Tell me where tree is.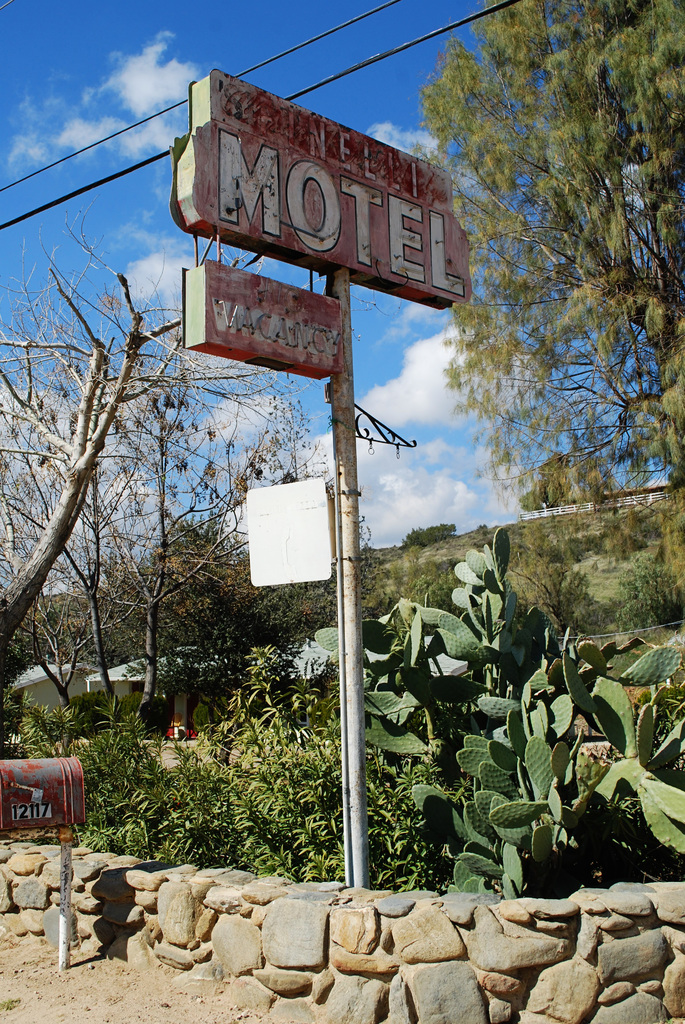
tree is at <box>13,173,248,796</box>.
